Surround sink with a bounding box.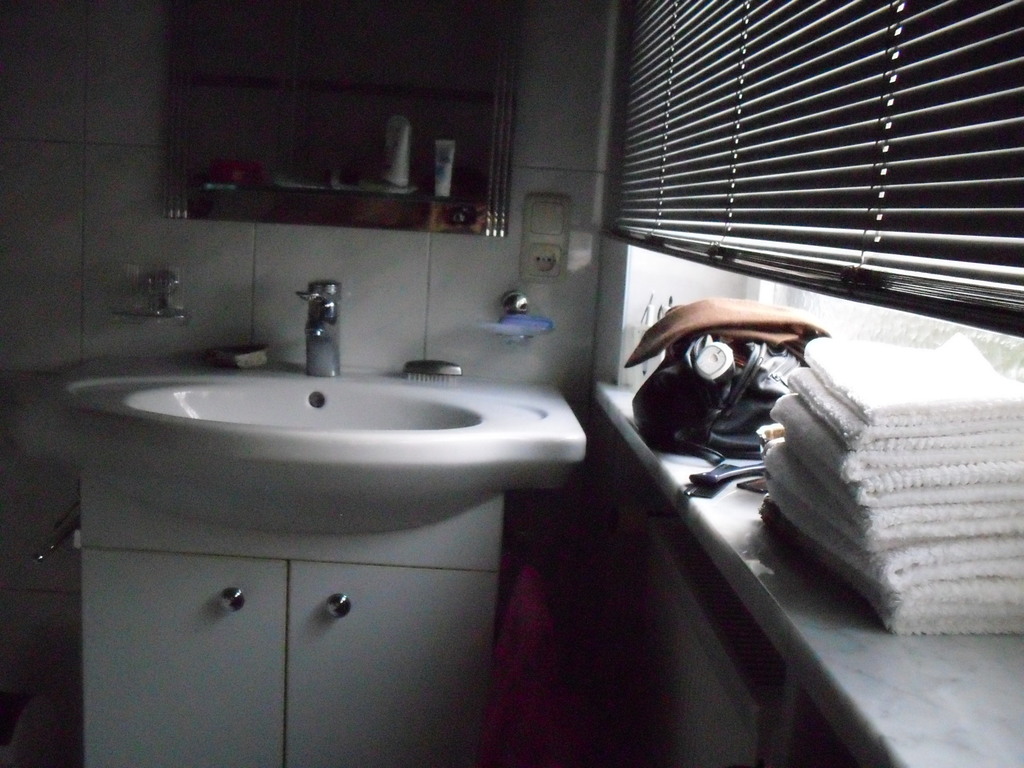
bbox=[0, 278, 588, 541].
